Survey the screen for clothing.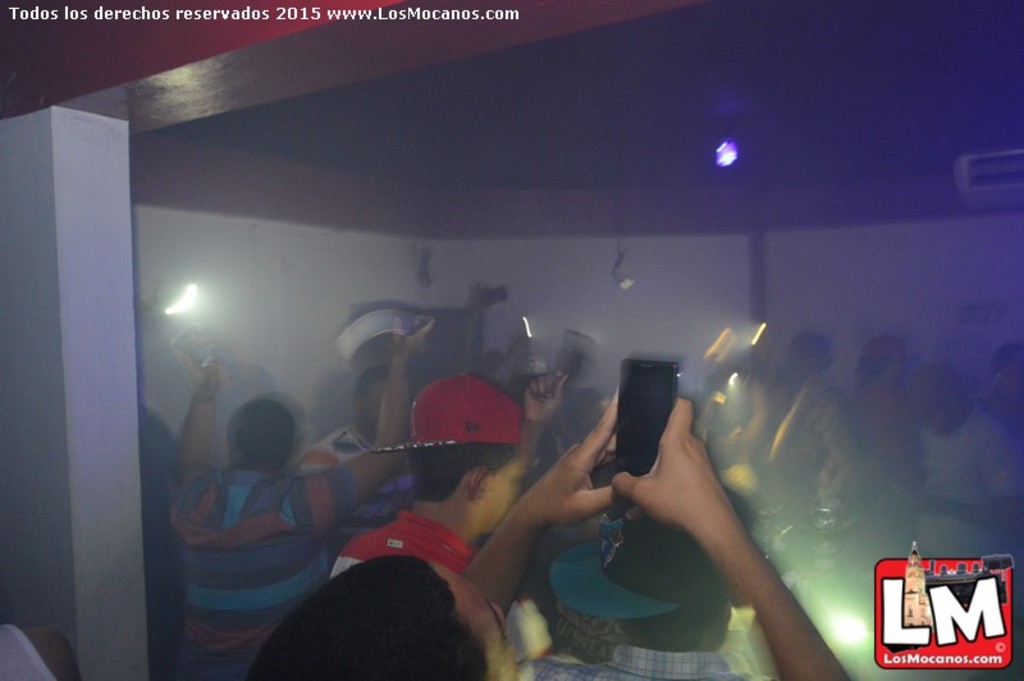
Survey found: (x1=852, y1=376, x2=918, y2=493).
